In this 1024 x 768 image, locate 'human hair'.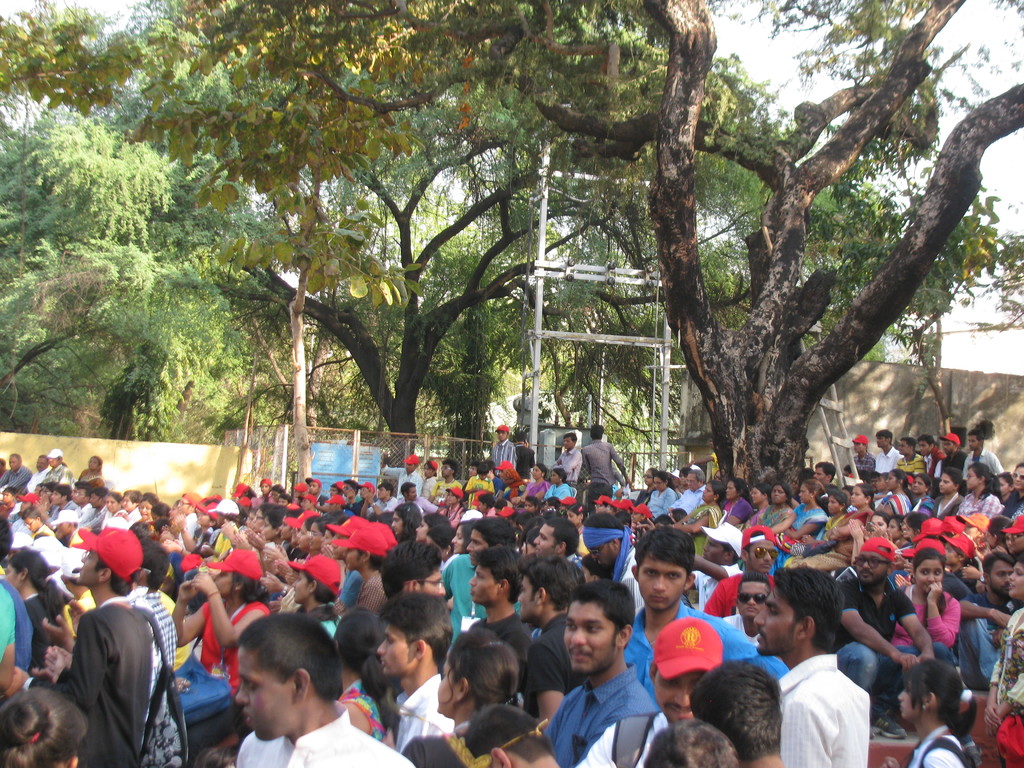
Bounding box: [x1=655, y1=468, x2=680, y2=494].
